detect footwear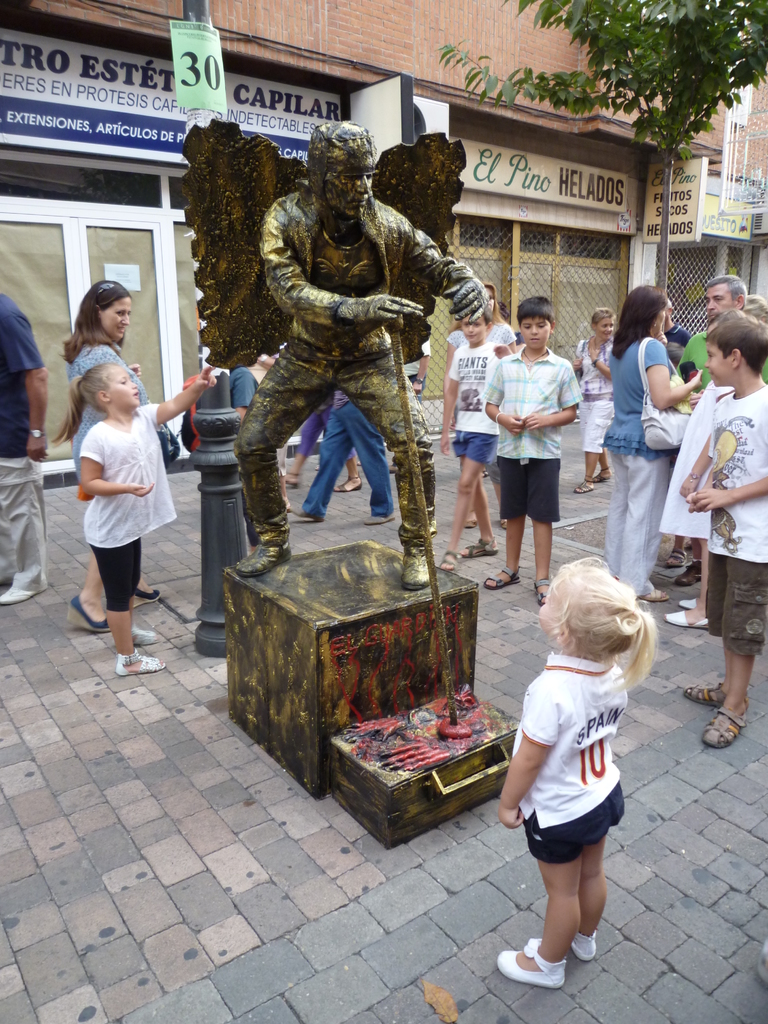
(left=670, top=550, right=689, bottom=564)
